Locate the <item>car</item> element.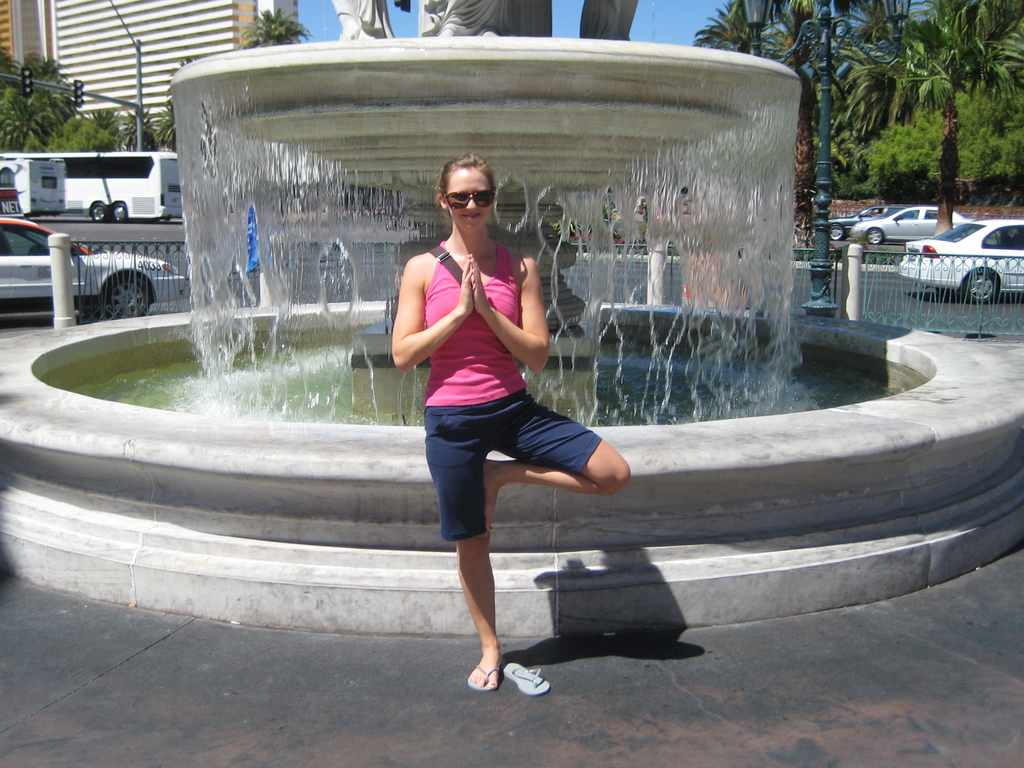
Element bbox: crop(0, 220, 194, 319).
